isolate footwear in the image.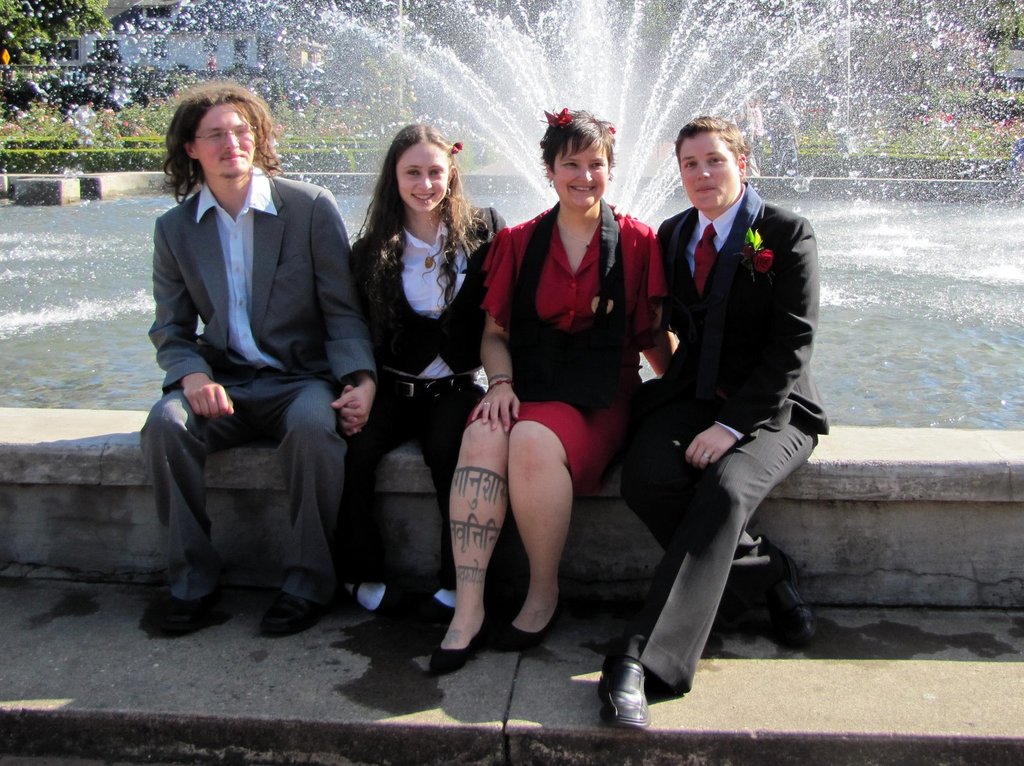
Isolated region: (349,578,418,631).
